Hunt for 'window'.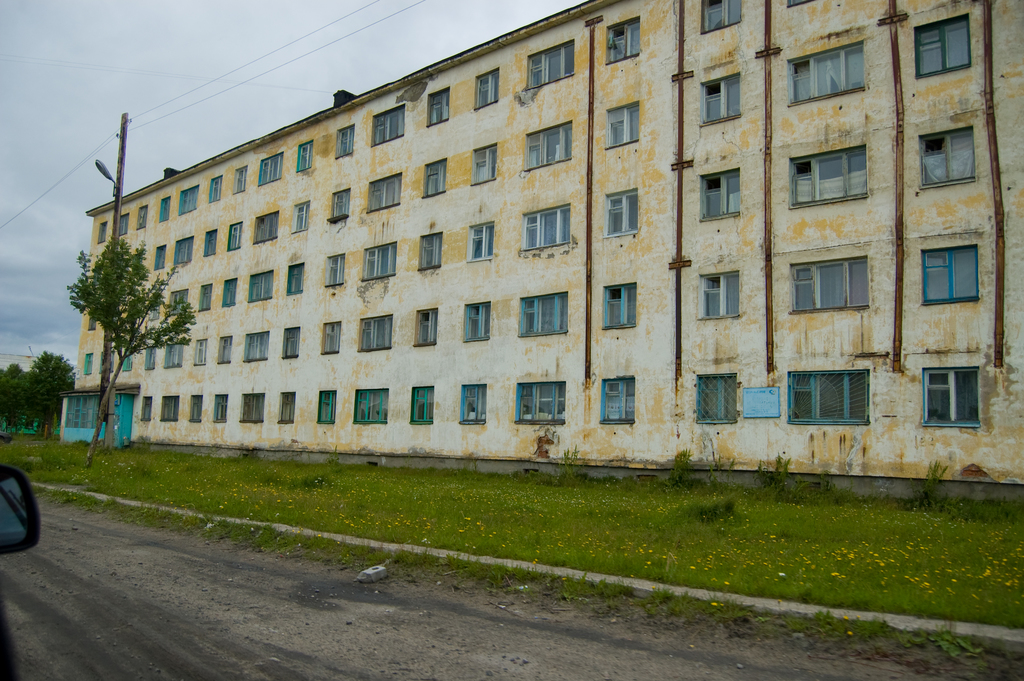
Hunted down at 194:283:214:309.
